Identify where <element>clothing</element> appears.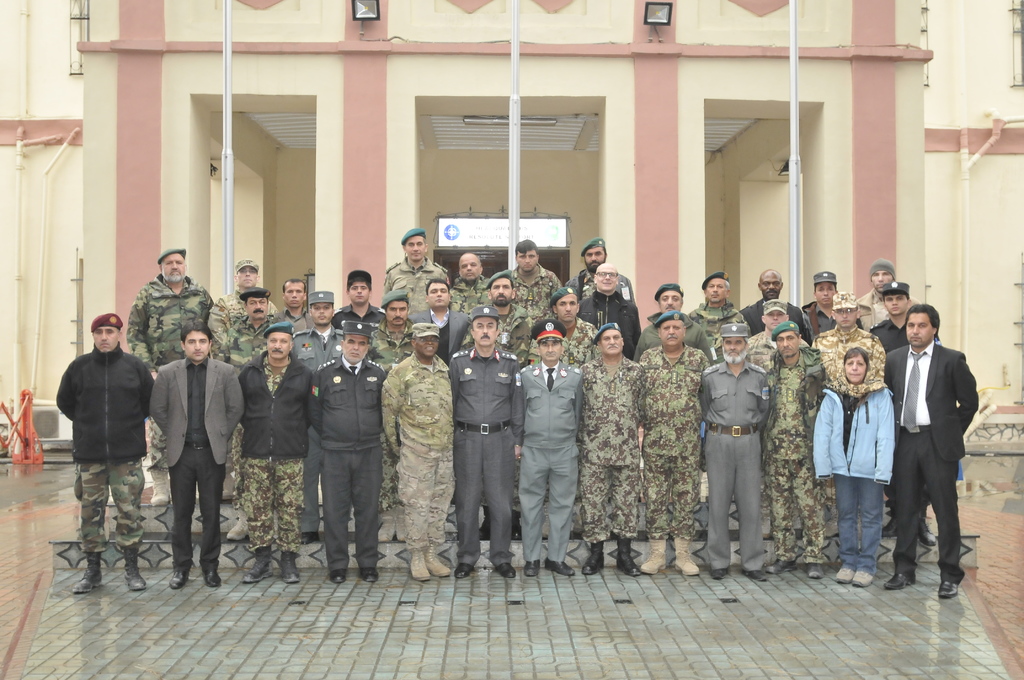
Appears at 445/269/493/312.
